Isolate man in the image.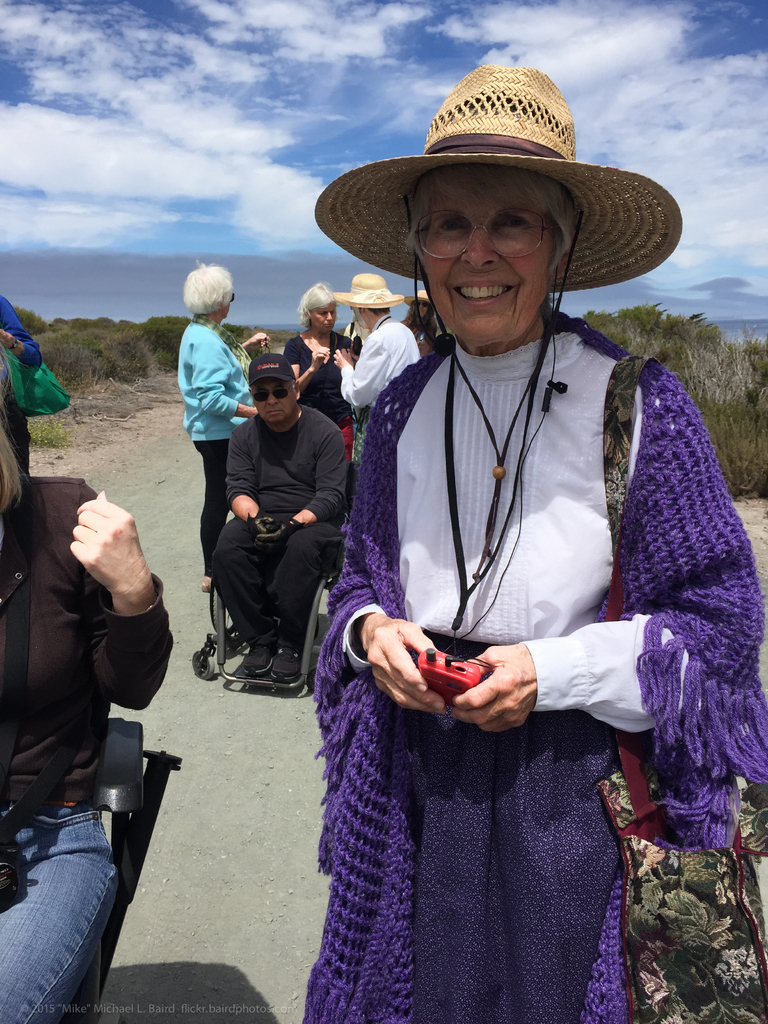
Isolated region: {"x1": 207, "y1": 352, "x2": 345, "y2": 686}.
